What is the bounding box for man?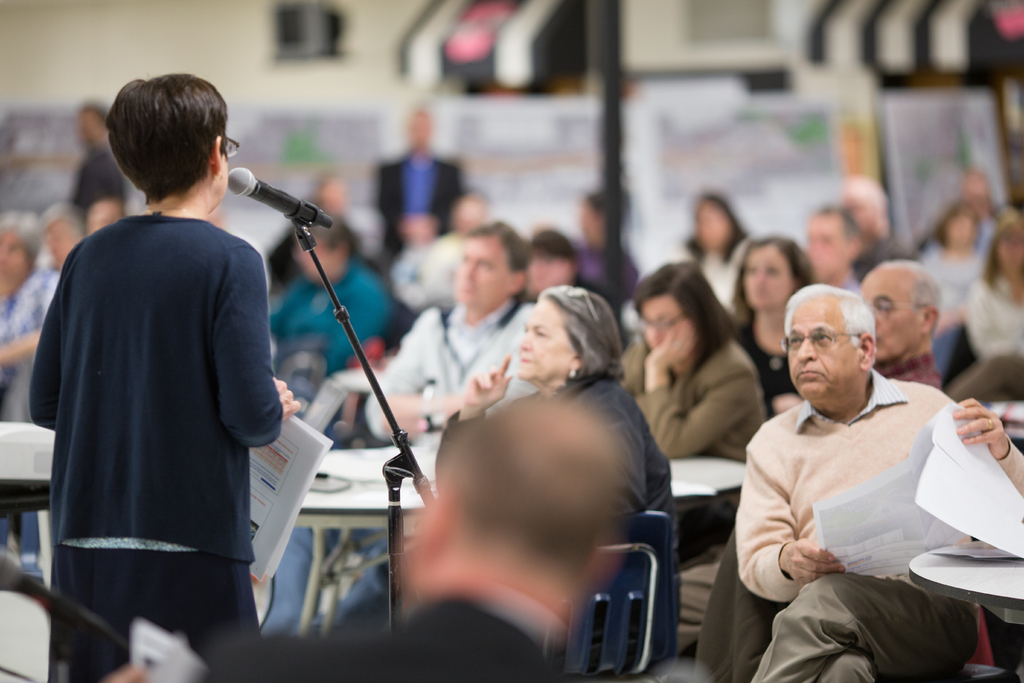
region(381, 108, 474, 256).
